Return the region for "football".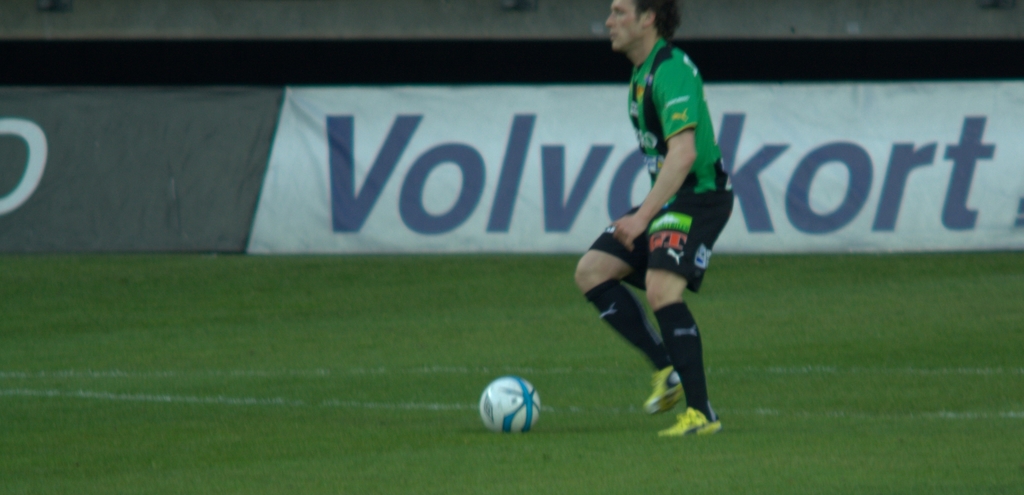
detection(478, 375, 541, 431).
